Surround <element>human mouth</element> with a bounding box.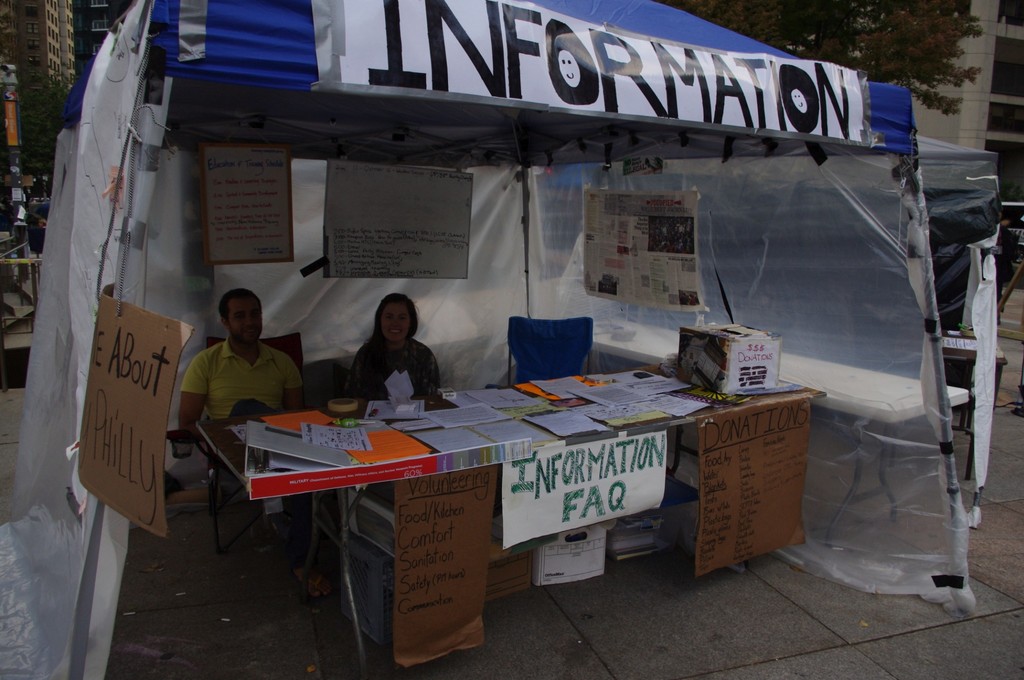
387 327 409 334.
